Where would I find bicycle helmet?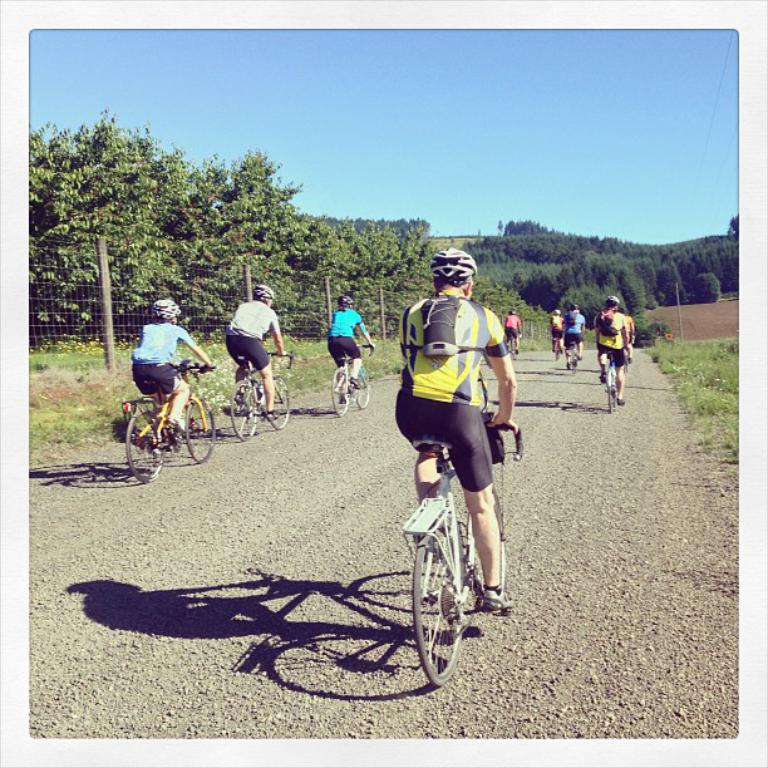
At [154,300,182,315].
